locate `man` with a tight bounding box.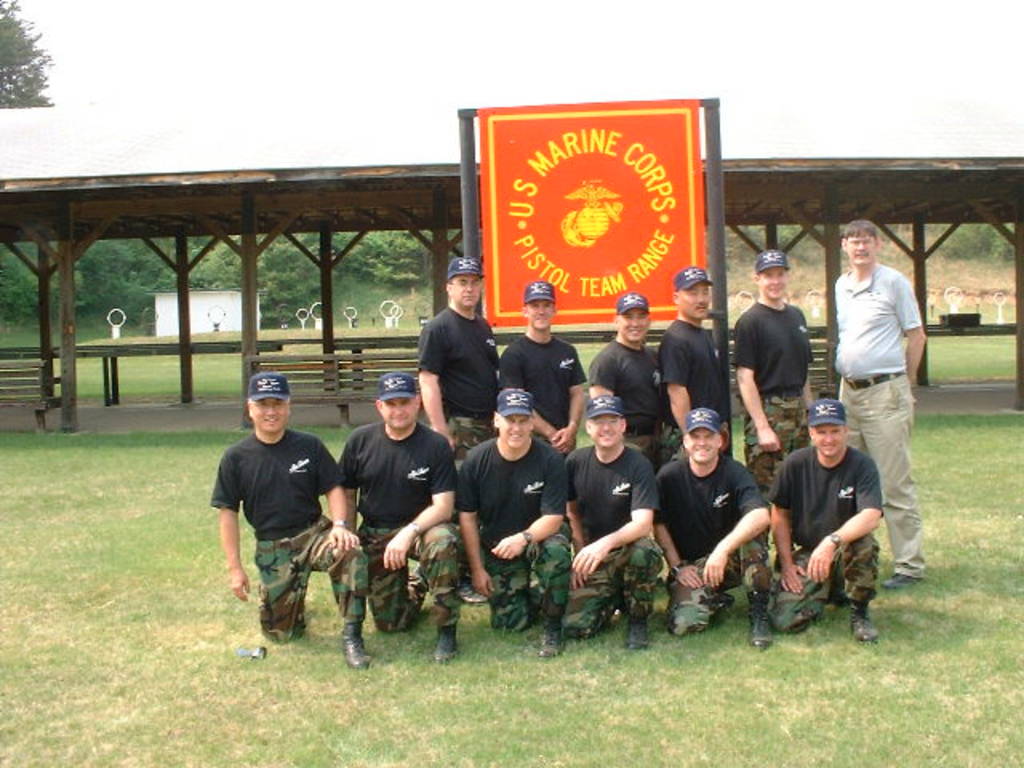
<region>414, 259, 496, 602</region>.
